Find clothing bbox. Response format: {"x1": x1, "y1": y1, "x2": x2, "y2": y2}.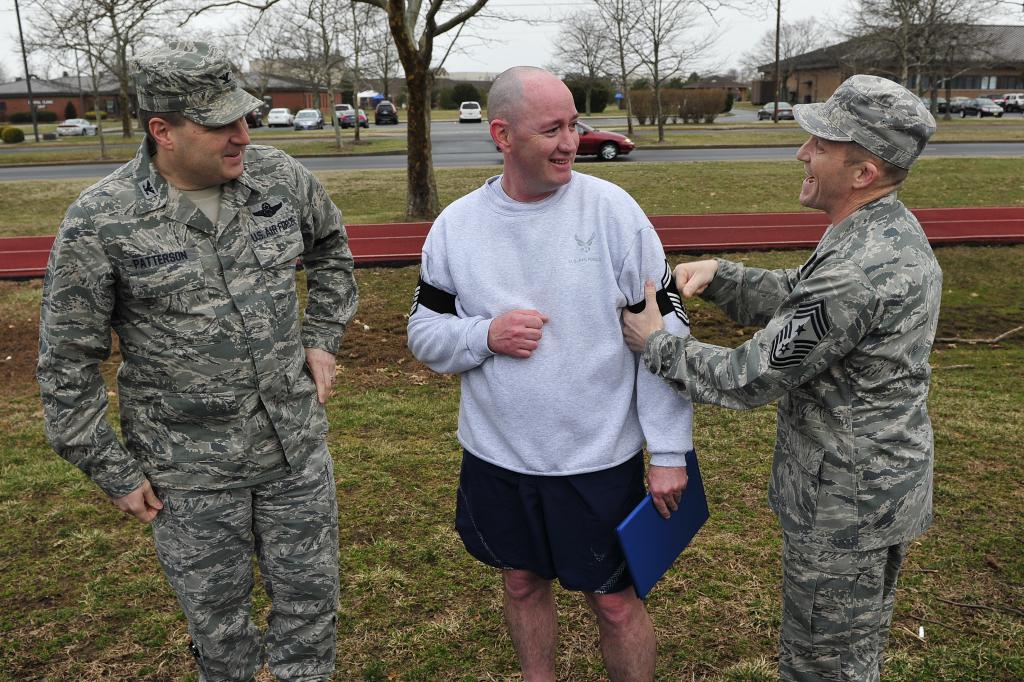
{"x1": 643, "y1": 194, "x2": 941, "y2": 681}.
